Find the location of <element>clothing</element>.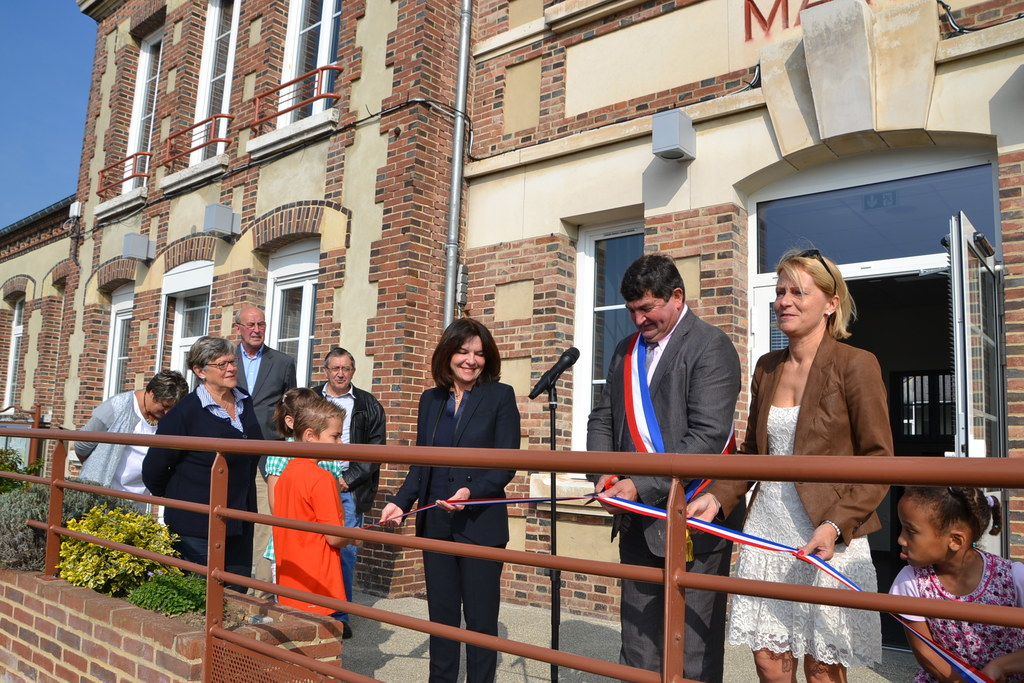
Location: <box>708,340,893,663</box>.
